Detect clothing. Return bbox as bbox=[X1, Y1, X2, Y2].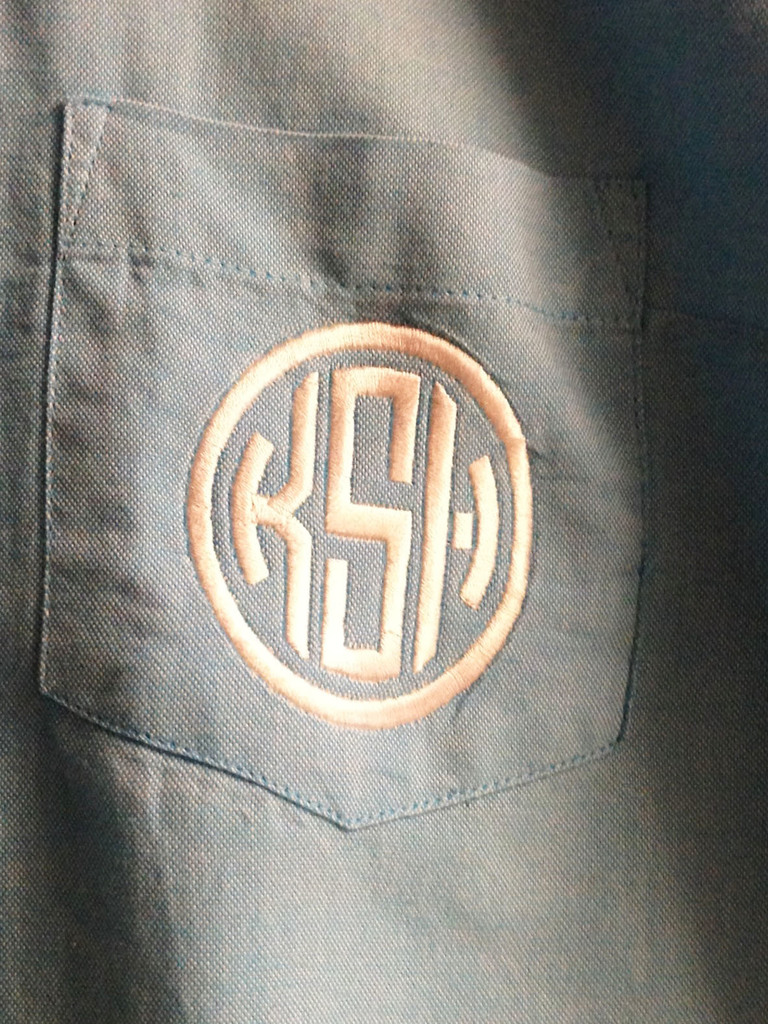
bbox=[0, 0, 767, 1023].
